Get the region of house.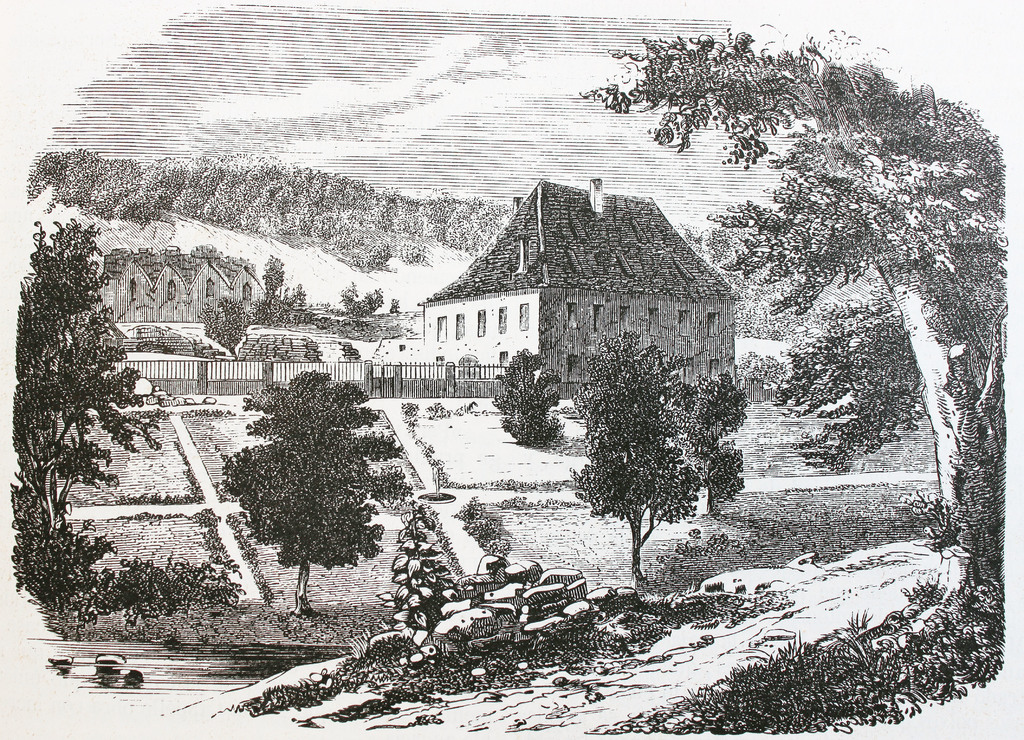
(95, 245, 263, 324).
